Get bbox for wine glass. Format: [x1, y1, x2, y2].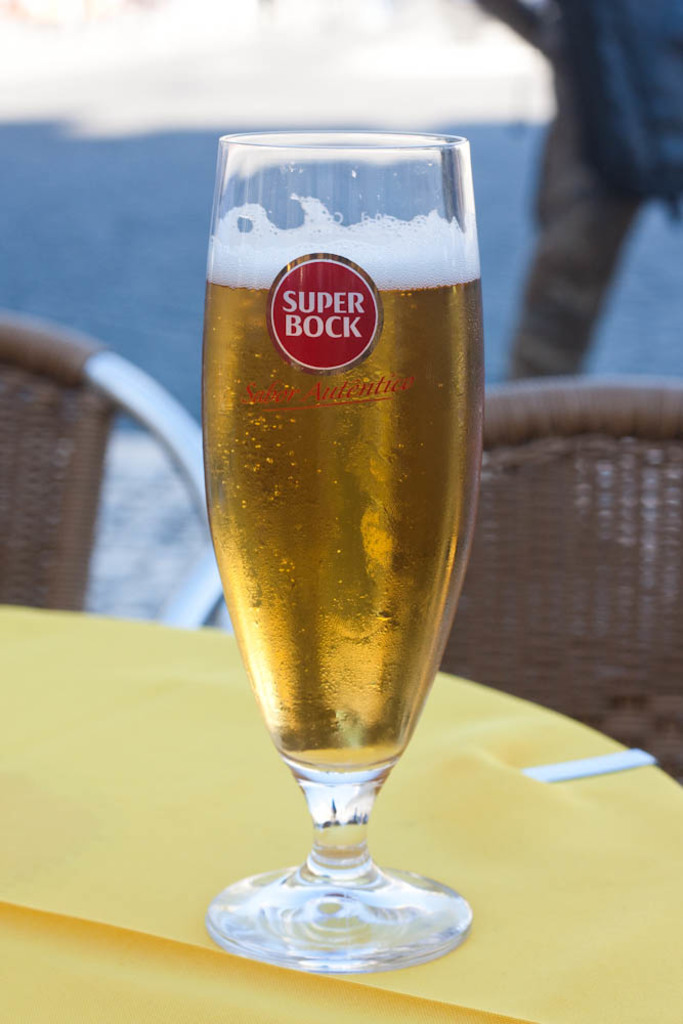
[193, 132, 476, 970].
